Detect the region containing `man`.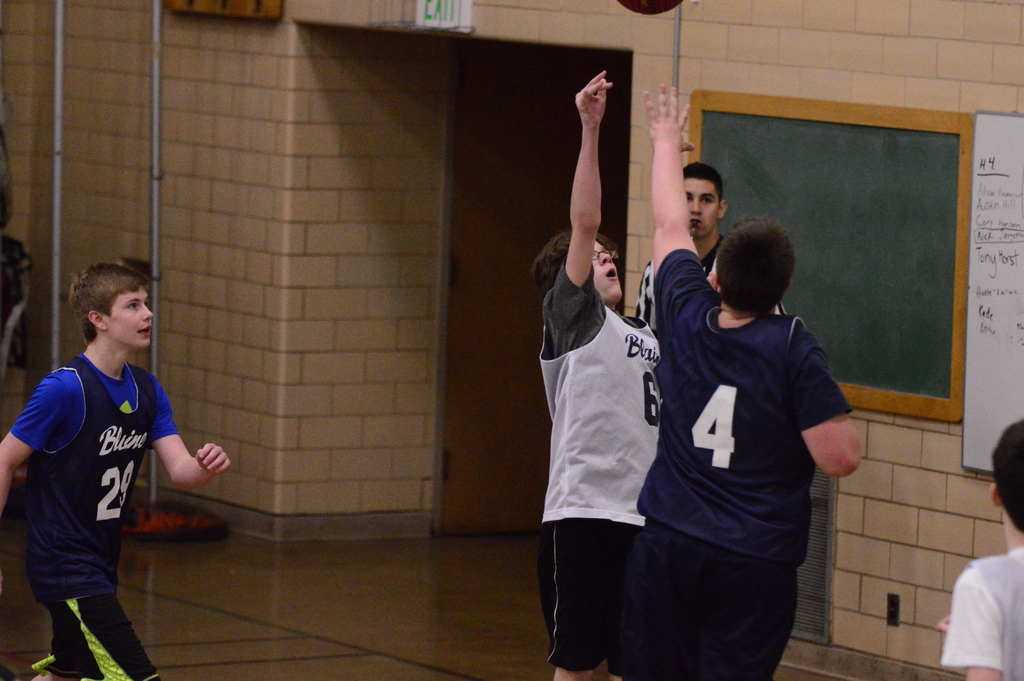
{"x1": 626, "y1": 83, "x2": 866, "y2": 680}.
